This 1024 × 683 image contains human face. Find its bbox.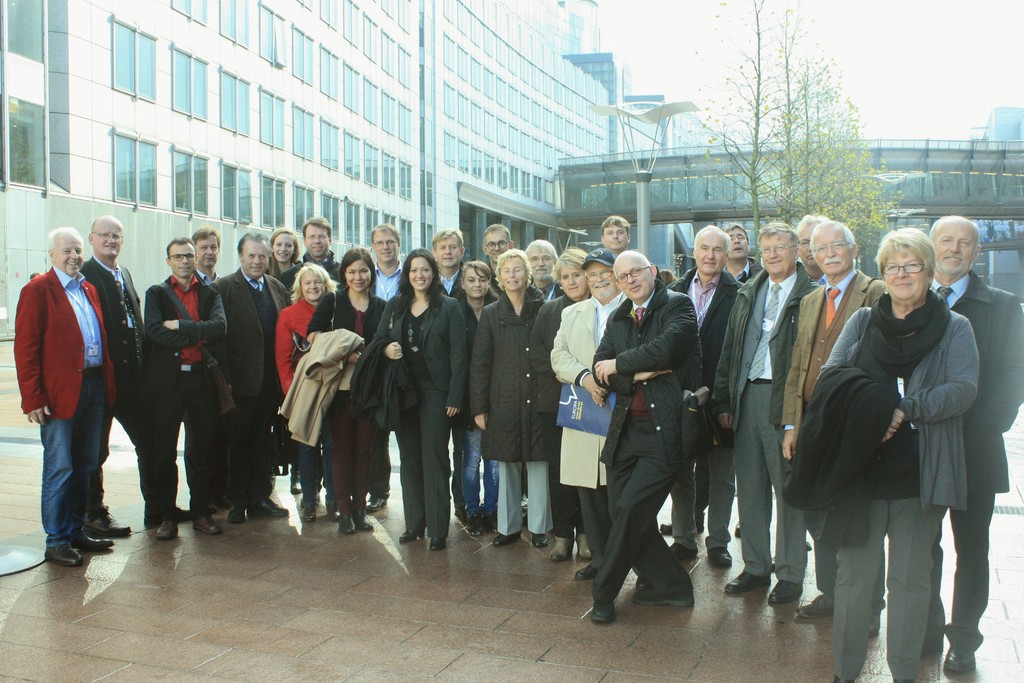
x1=796, y1=217, x2=825, y2=268.
